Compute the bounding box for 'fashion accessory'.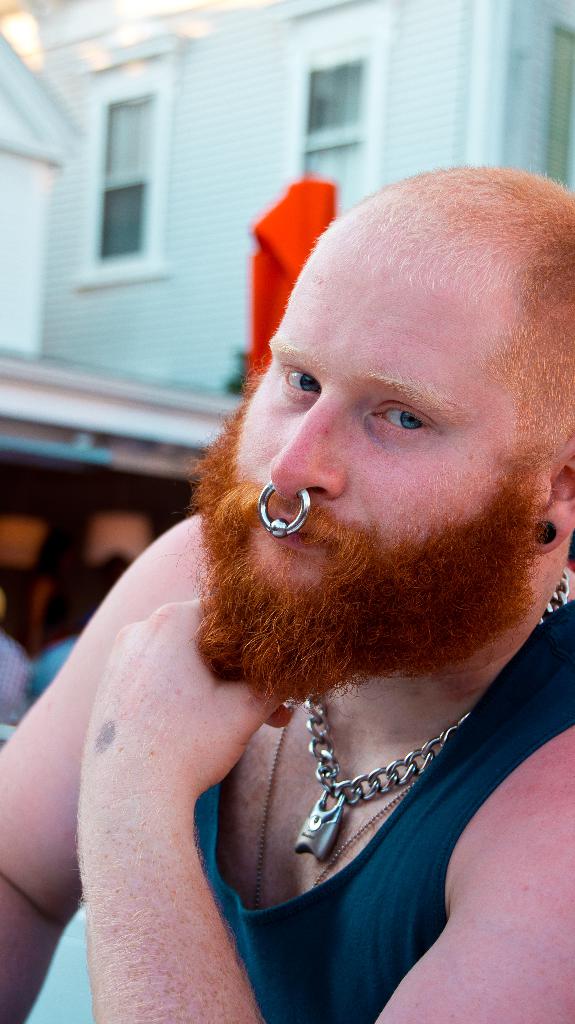
<region>298, 584, 574, 863</region>.
